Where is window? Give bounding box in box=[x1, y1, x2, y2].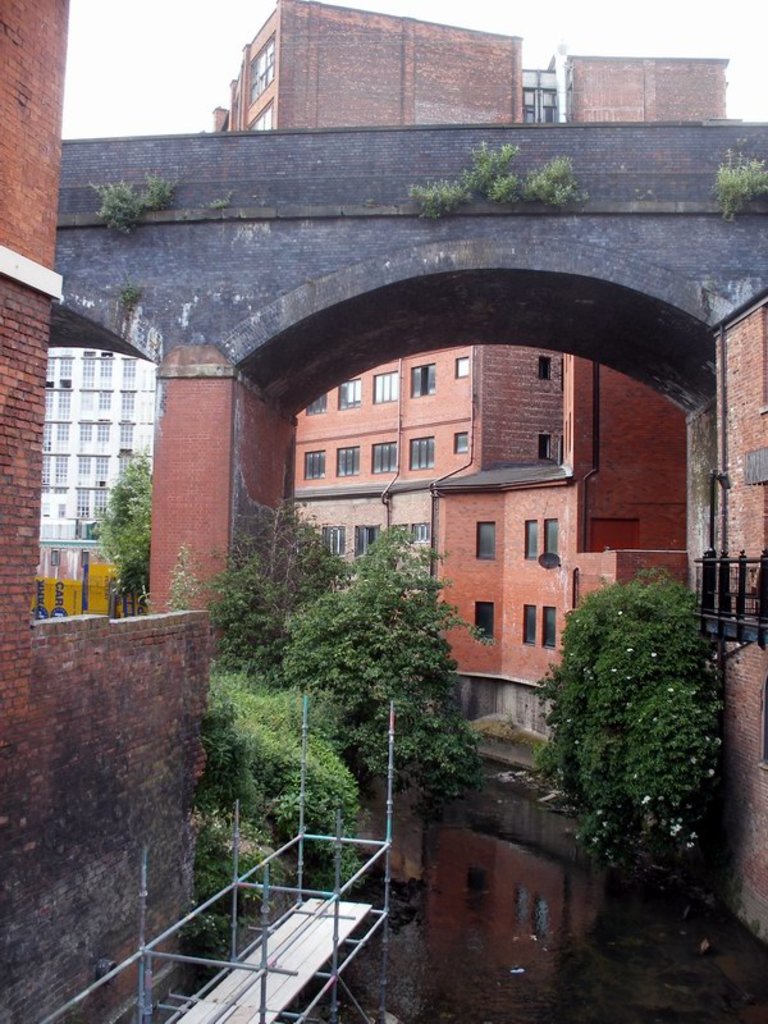
box=[460, 360, 472, 376].
